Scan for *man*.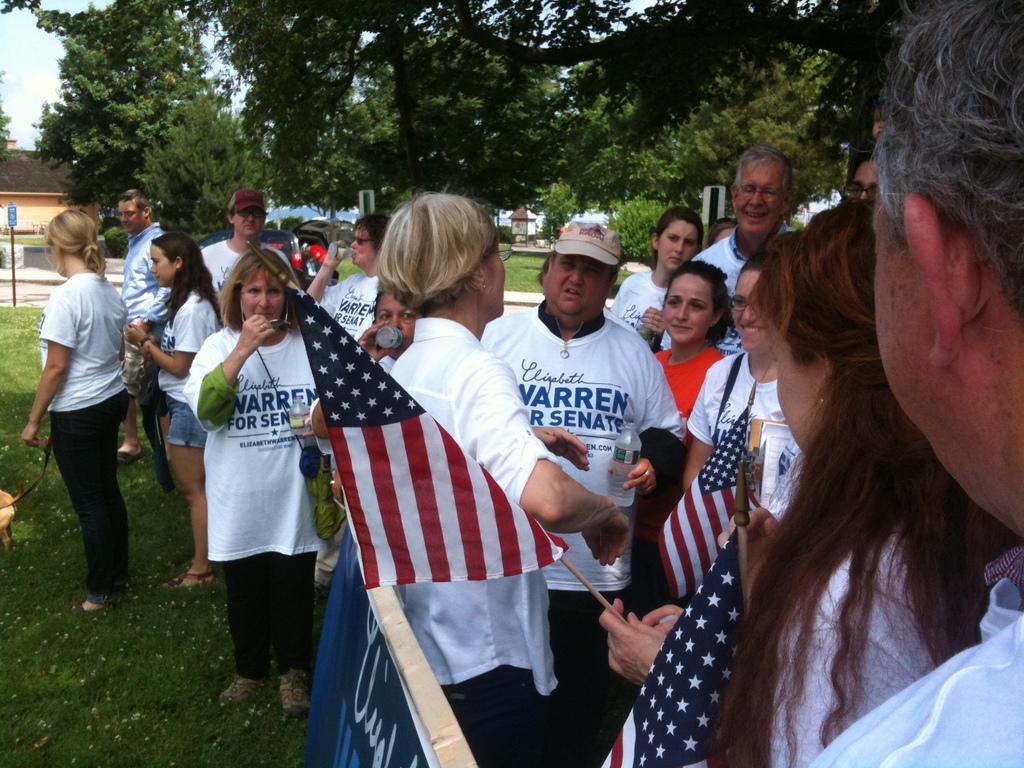
Scan result: locate(116, 192, 163, 467).
